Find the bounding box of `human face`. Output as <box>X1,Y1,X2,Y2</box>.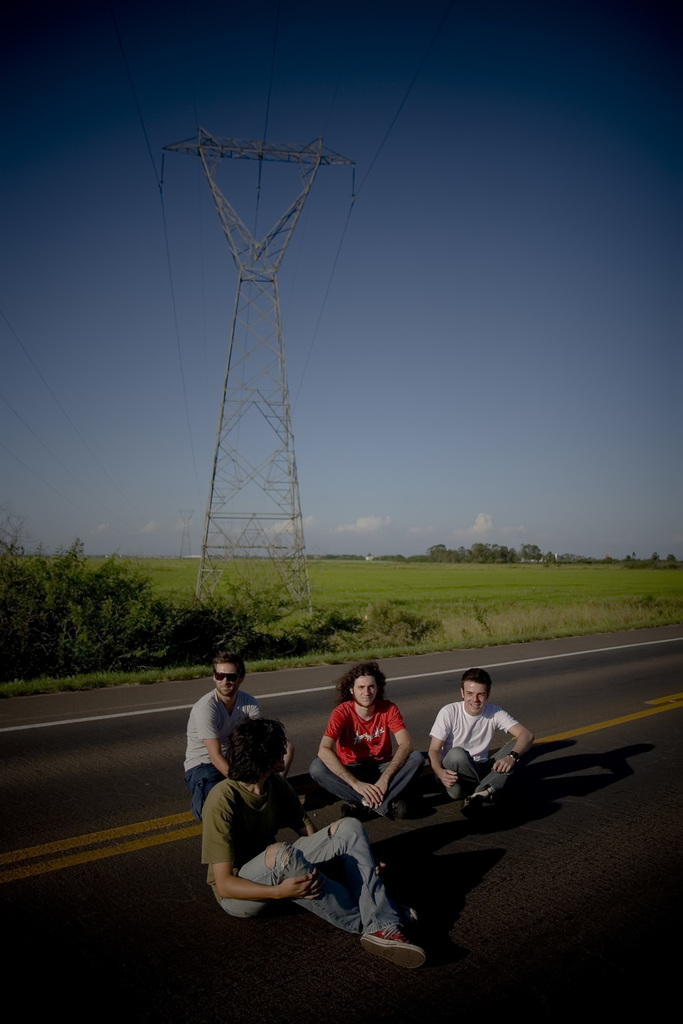
<box>461,681,487,713</box>.
